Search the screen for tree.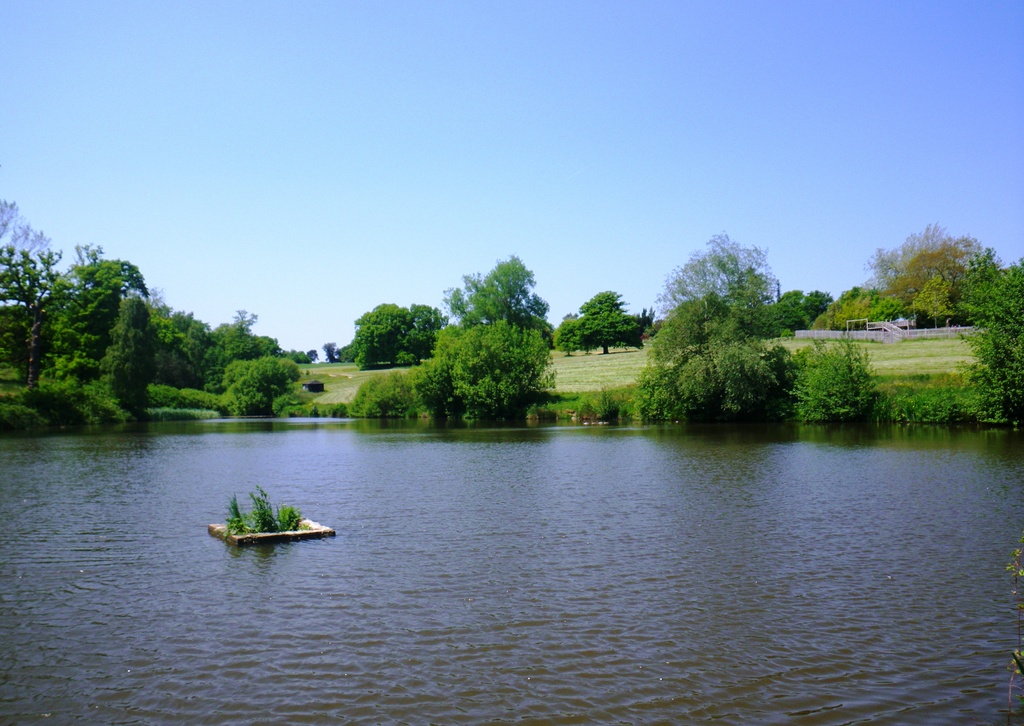
Found at box(639, 227, 808, 427).
